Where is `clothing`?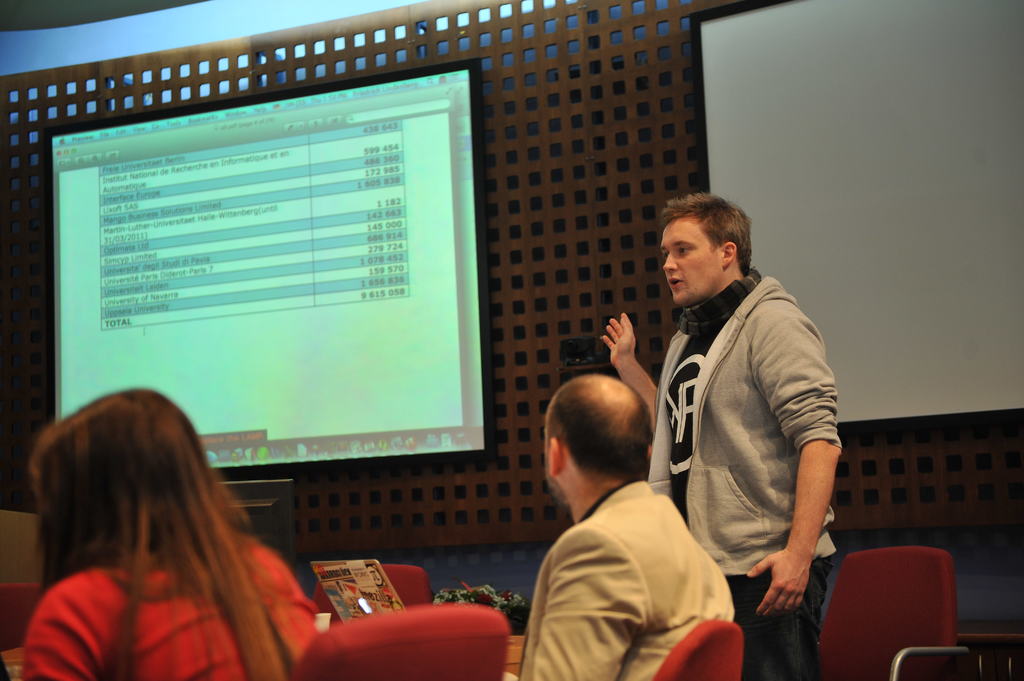
pyautogui.locateOnScreen(516, 481, 735, 680).
